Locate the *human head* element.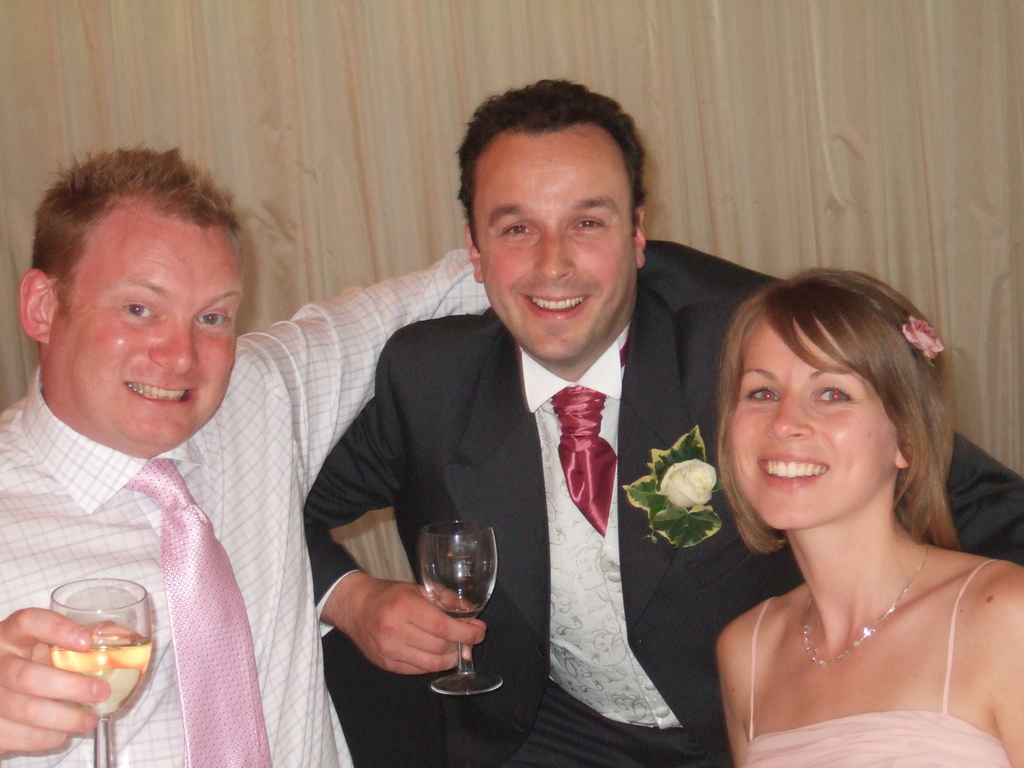
Element bbox: <bbox>714, 267, 941, 532</bbox>.
